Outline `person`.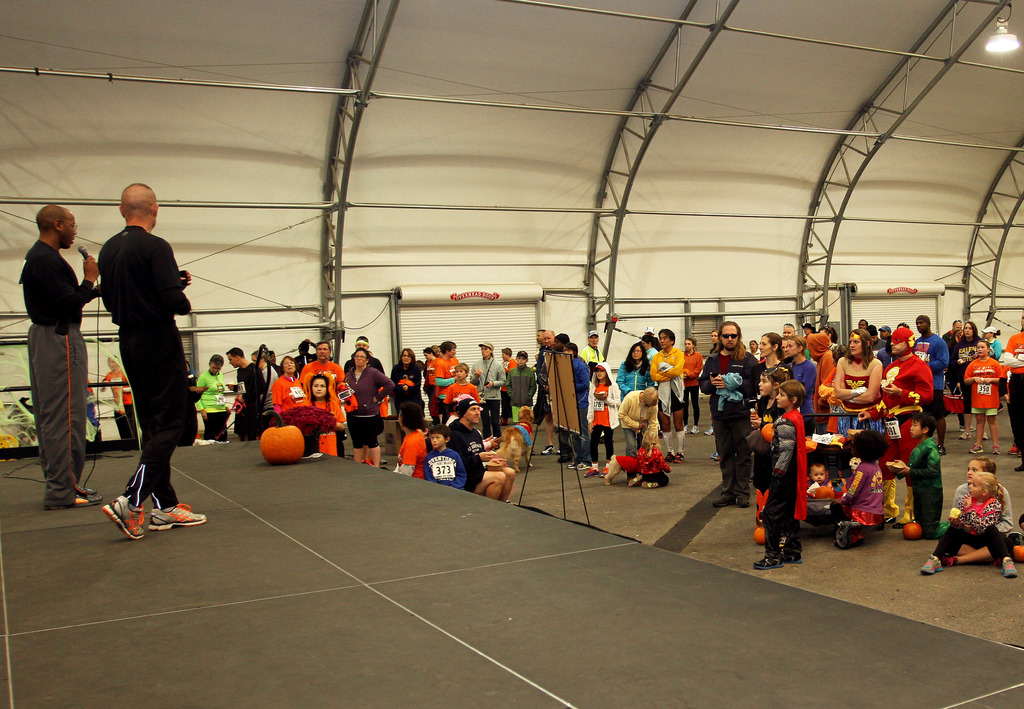
Outline: rect(448, 394, 516, 506).
